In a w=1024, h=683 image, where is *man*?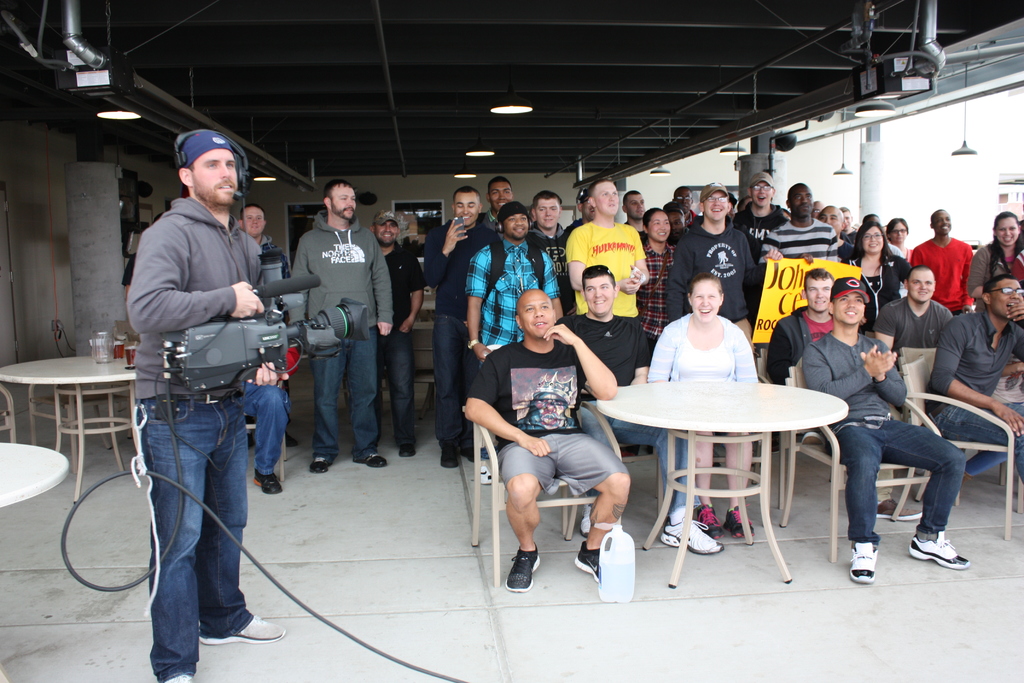
select_region(122, 210, 166, 304).
